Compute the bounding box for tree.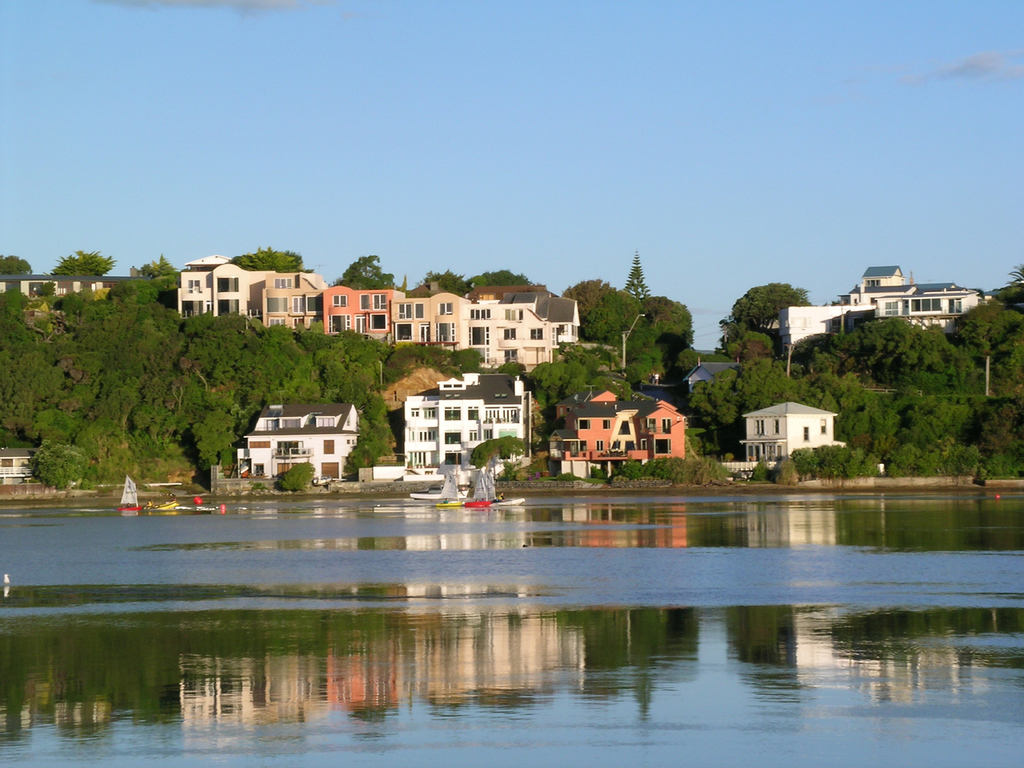
[140,254,184,278].
